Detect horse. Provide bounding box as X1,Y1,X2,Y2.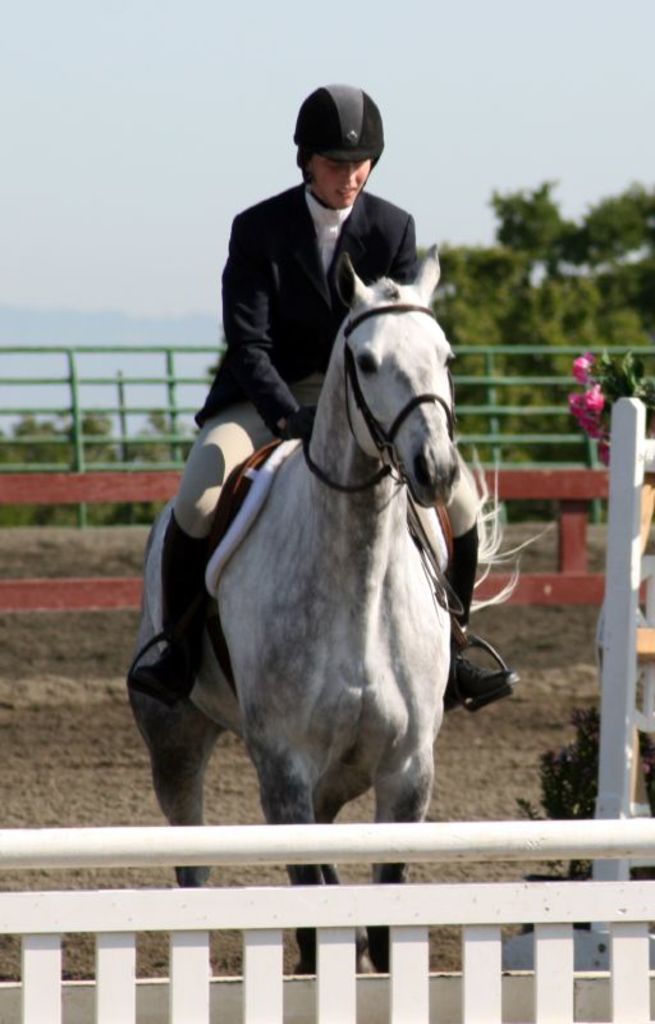
127,236,545,975.
